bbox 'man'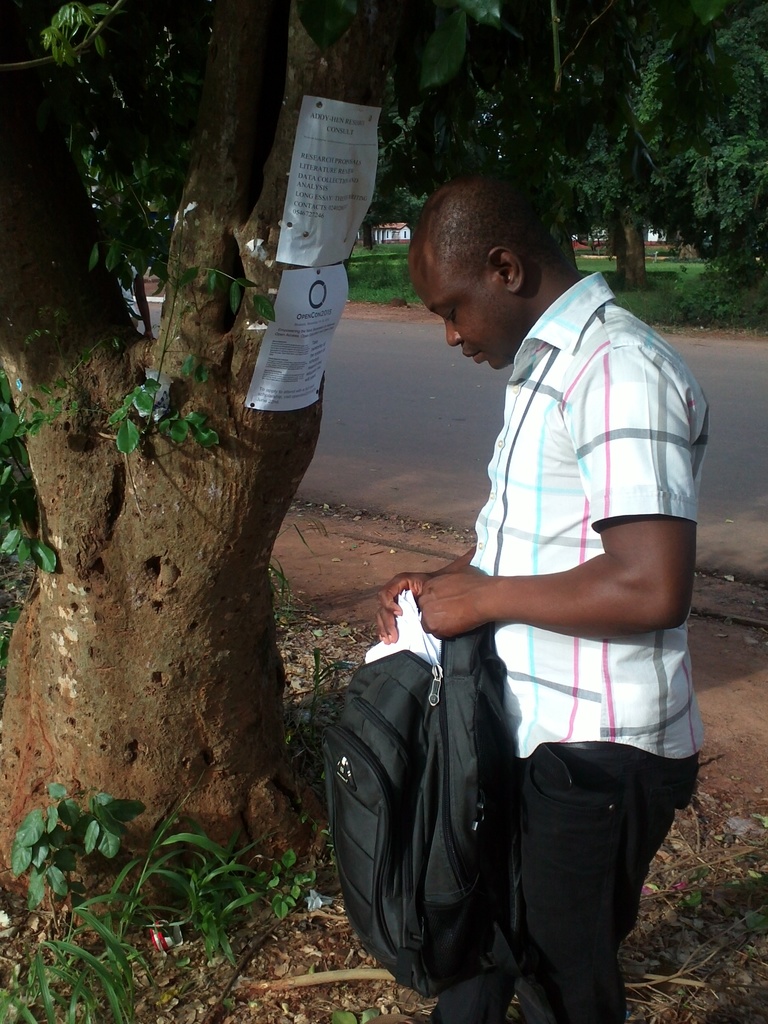
[left=353, top=161, right=732, bottom=1014]
